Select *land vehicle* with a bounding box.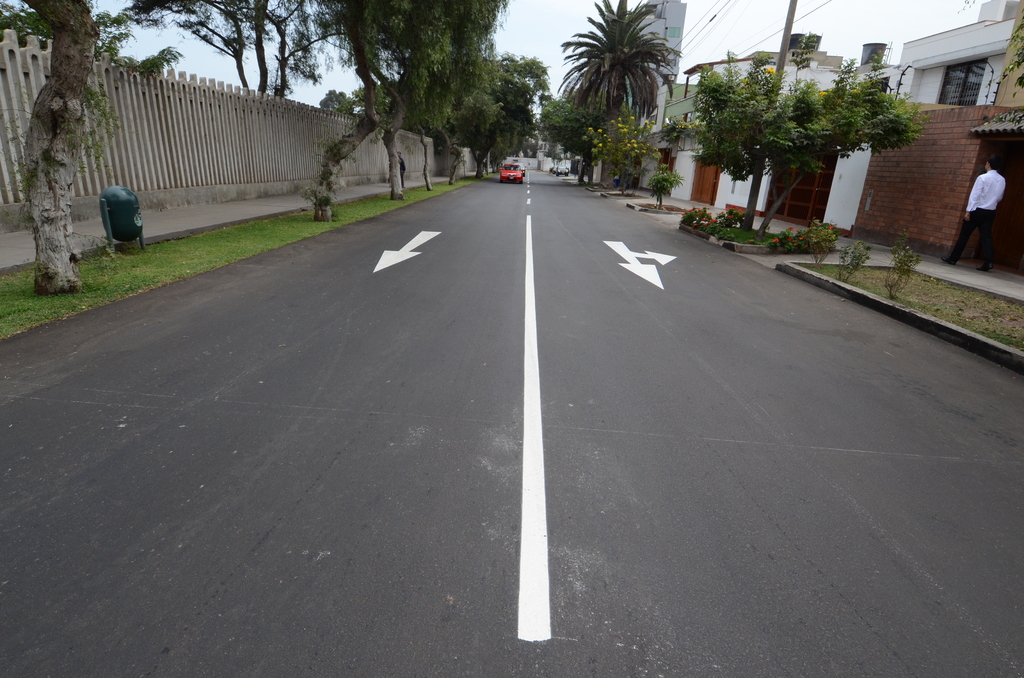
region(499, 165, 523, 183).
